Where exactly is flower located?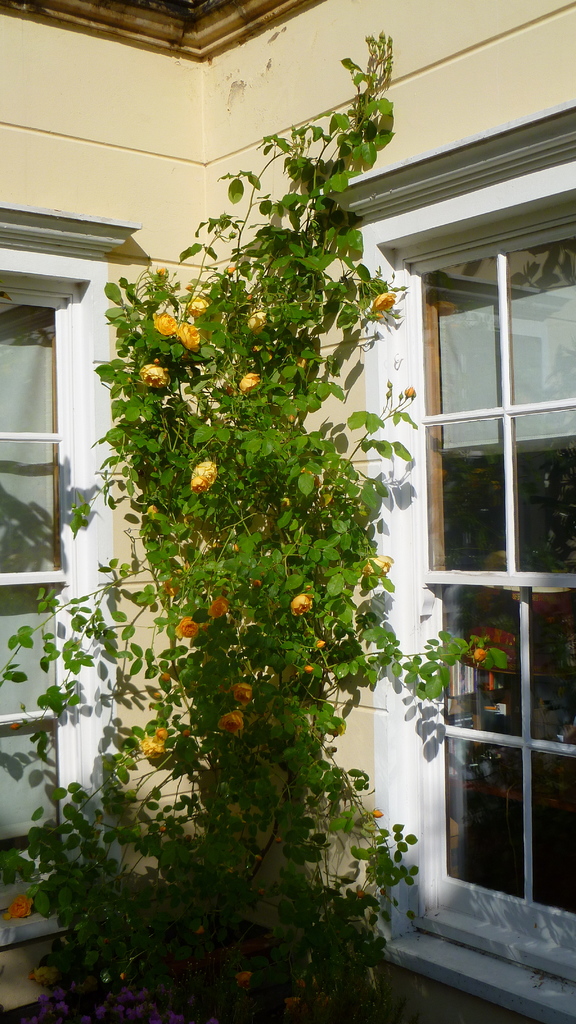
Its bounding box is [left=186, top=295, right=207, bottom=321].
